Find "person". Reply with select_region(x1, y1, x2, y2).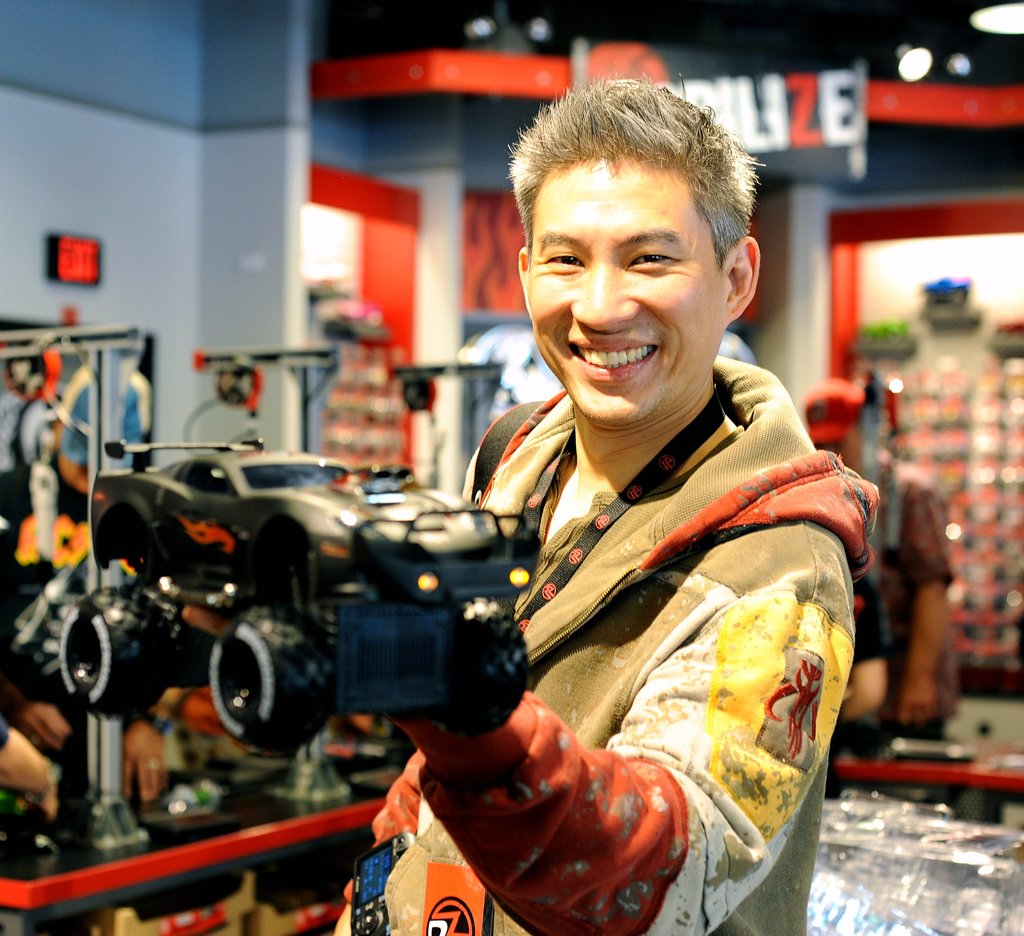
select_region(340, 77, 876, 935).
